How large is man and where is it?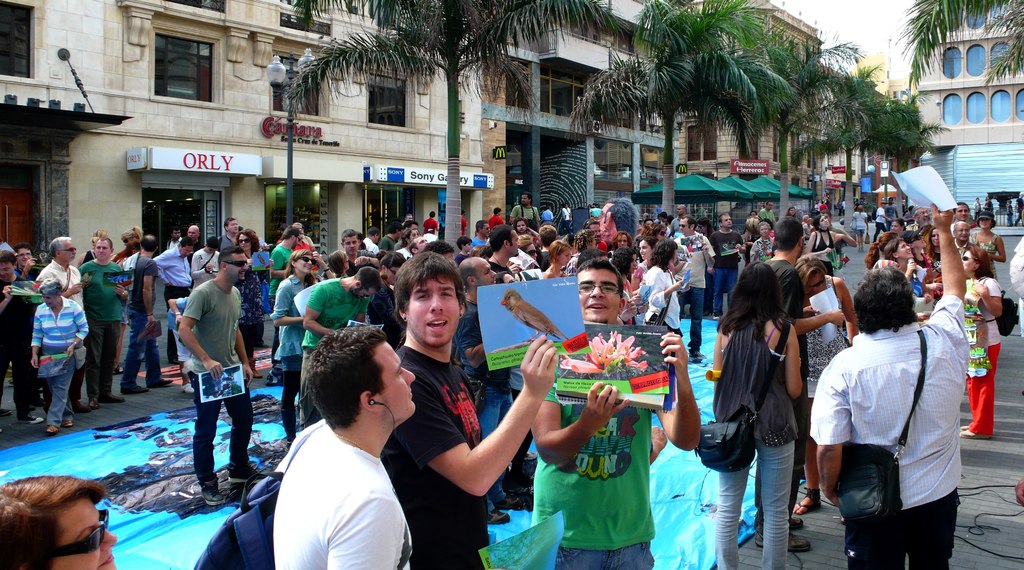
Bounding box: 955,200,972,222.
